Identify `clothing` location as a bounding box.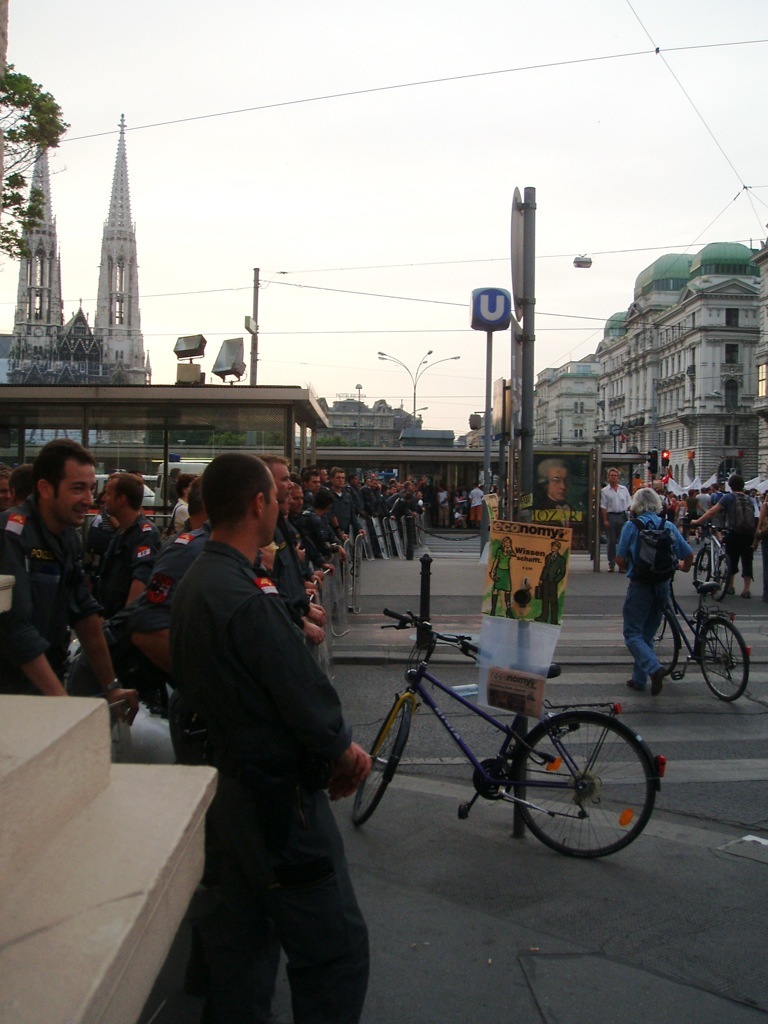
<box>714,490,758,582</box>.
